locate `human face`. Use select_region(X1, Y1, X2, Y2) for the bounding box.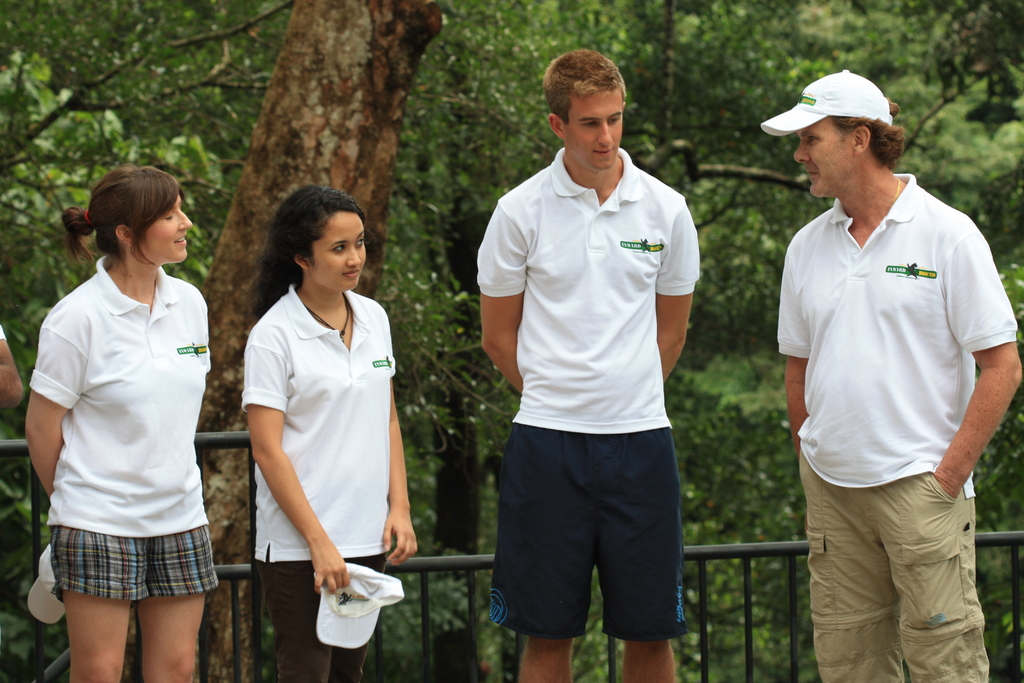
select_region(308, 211, 364, 292).
